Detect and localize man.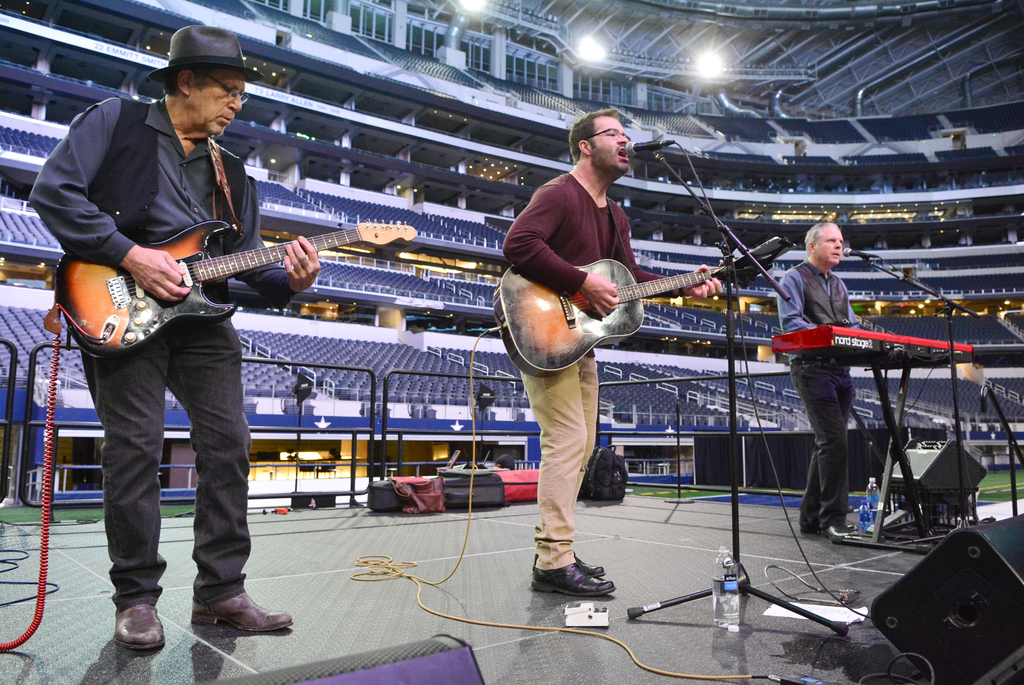
Localized at (497, 110, 670, 583).
